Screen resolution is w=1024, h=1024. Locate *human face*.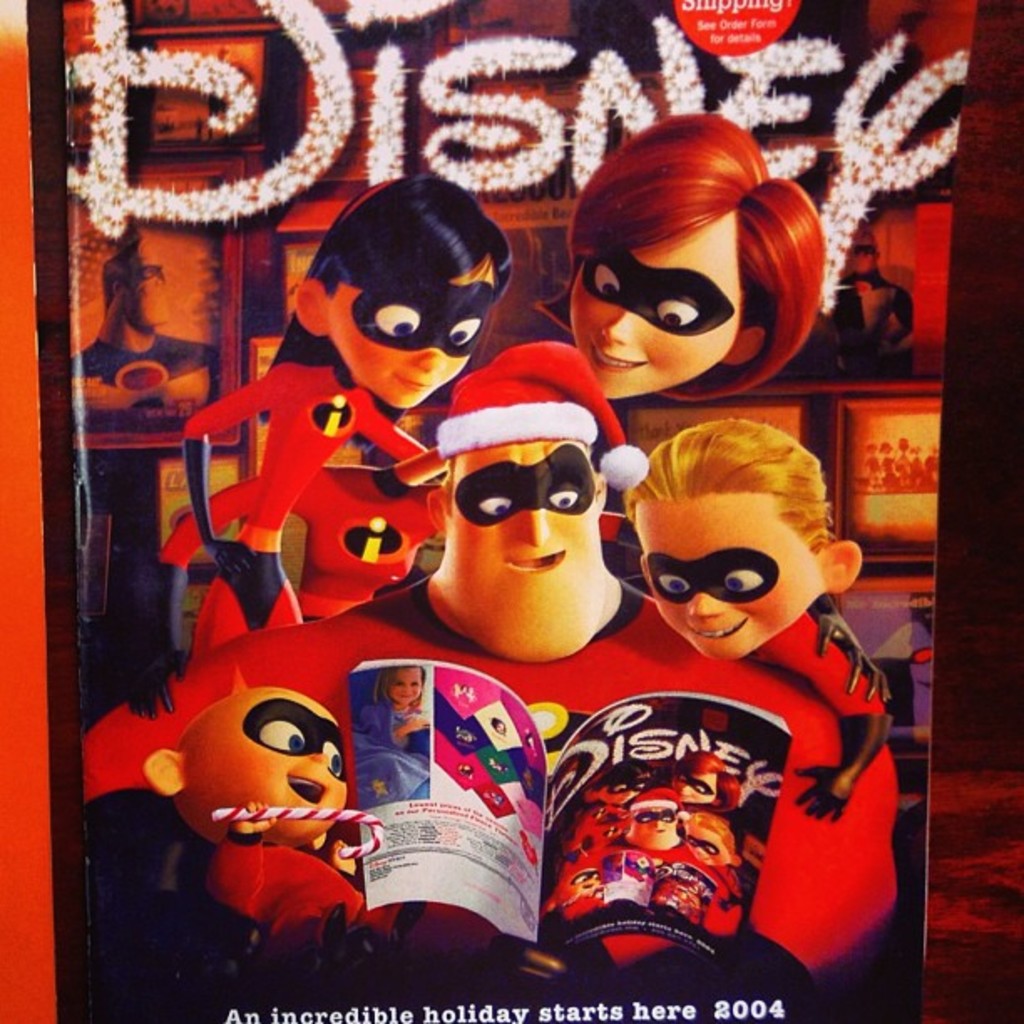
{"x1": 422, "y1": 437, "x2": 604, "y2": 653}.
